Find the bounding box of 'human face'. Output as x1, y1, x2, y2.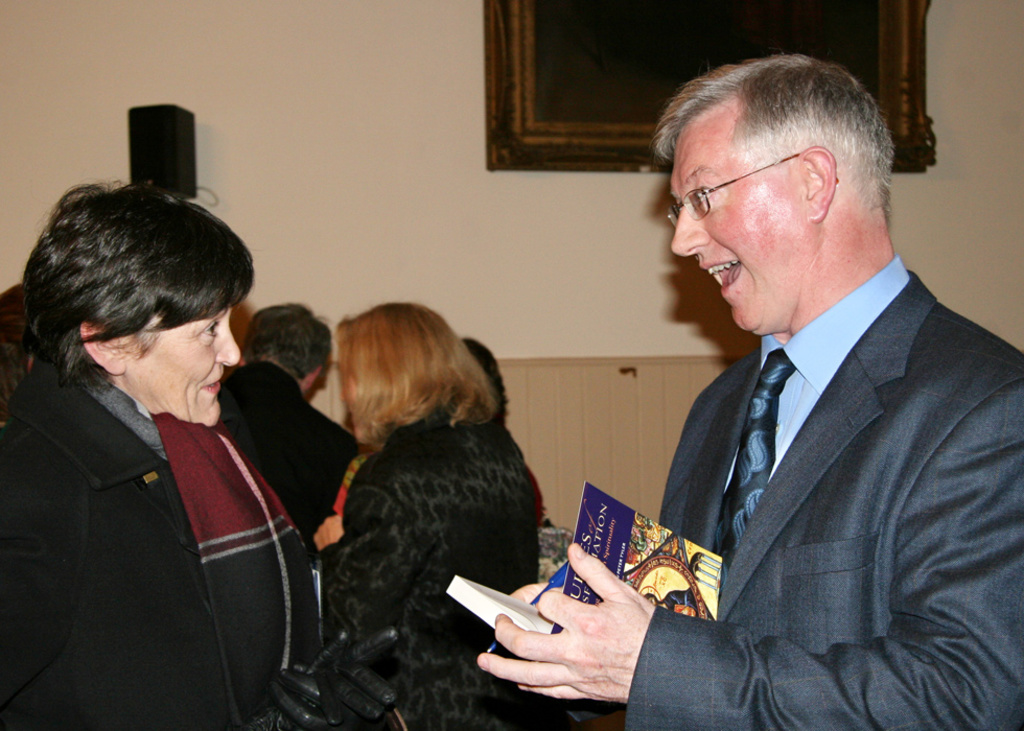
125, 304, 243, 432.
